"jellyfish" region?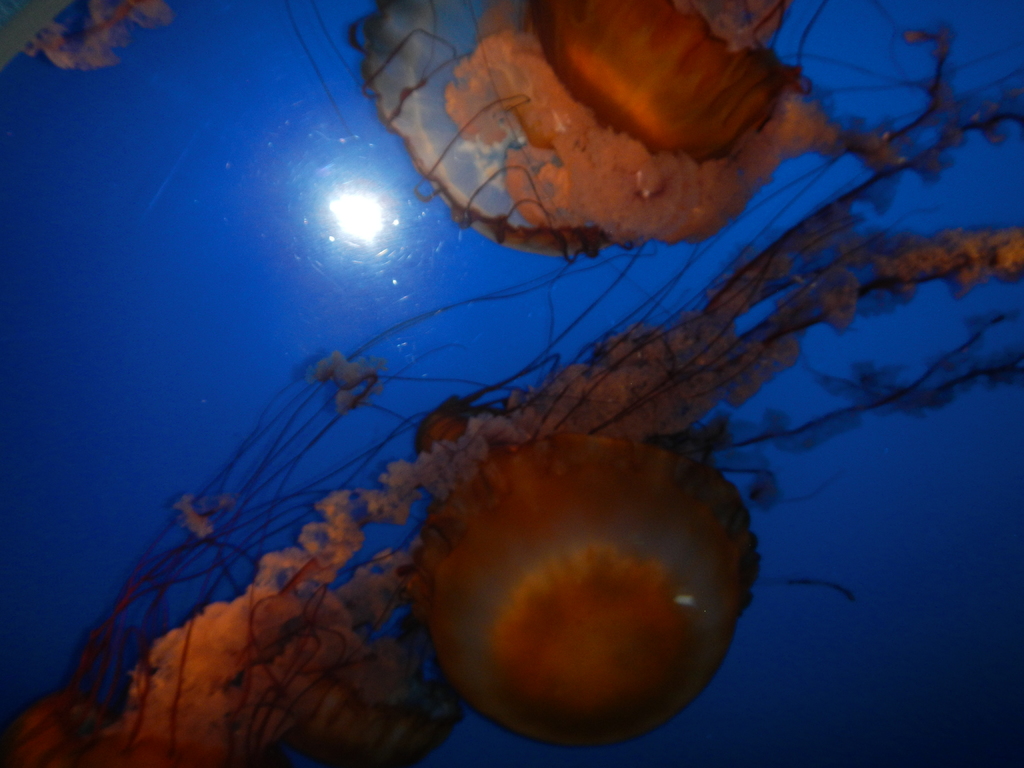
[320, 40, 1023, 749]
